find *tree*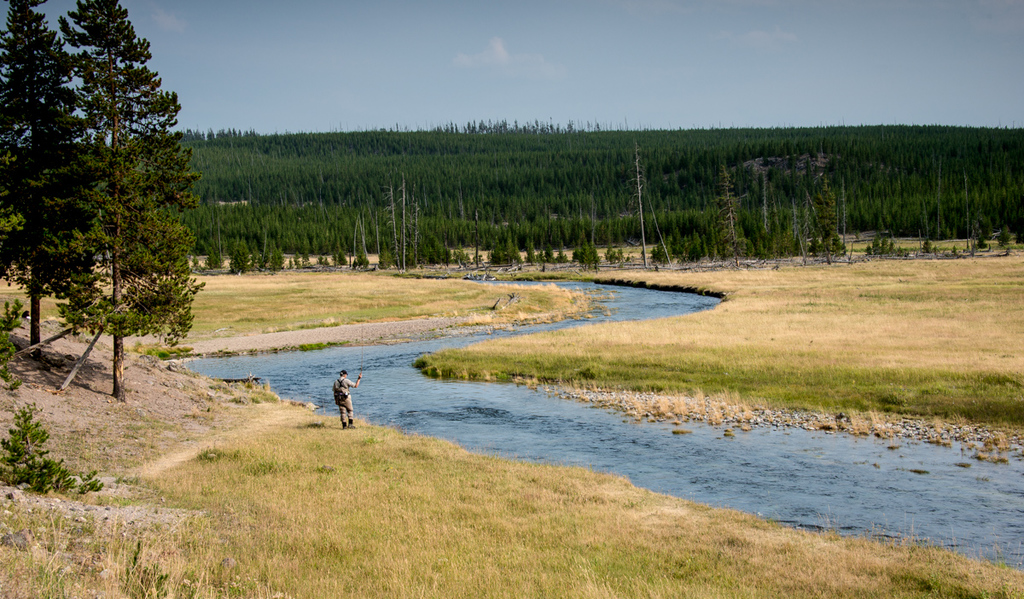
863,230,889,265
